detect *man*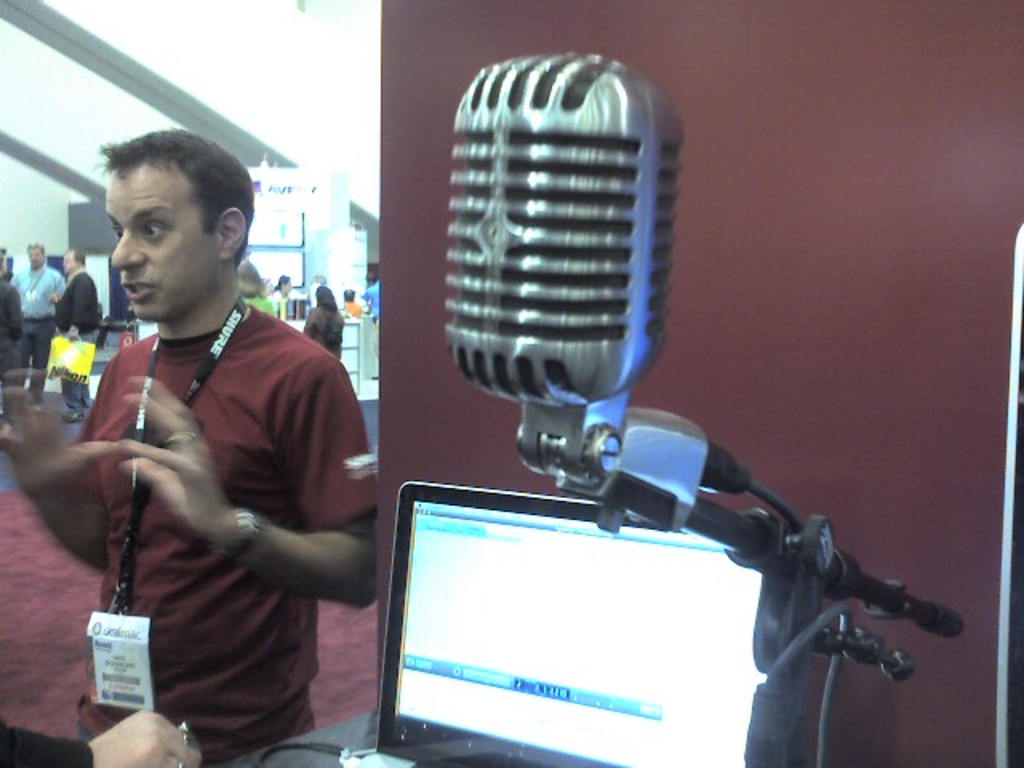
[left=0, top=707, right=205, bottom=766]
